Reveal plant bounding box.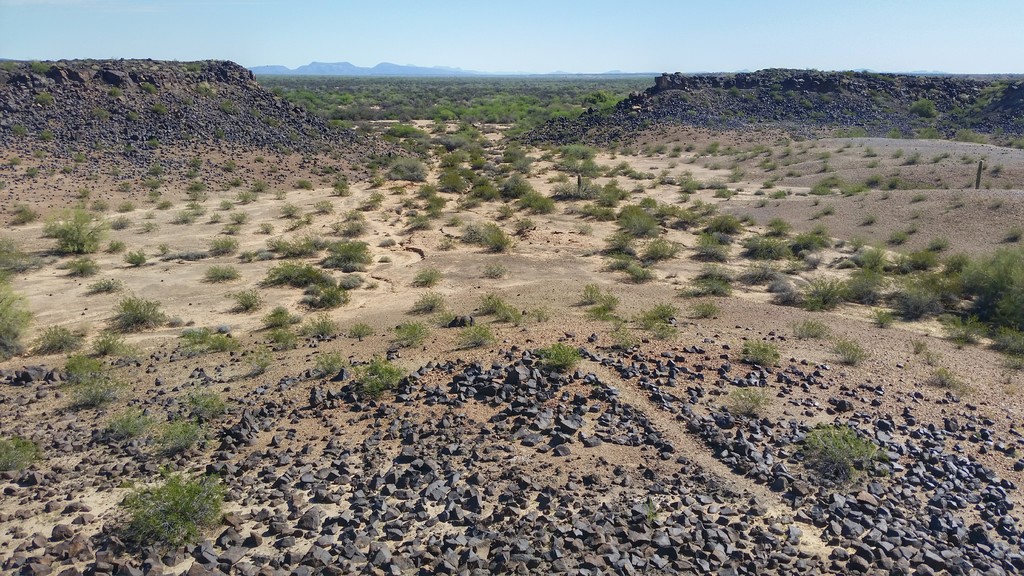
Revealed: rect(90, 200, 112, 211).
